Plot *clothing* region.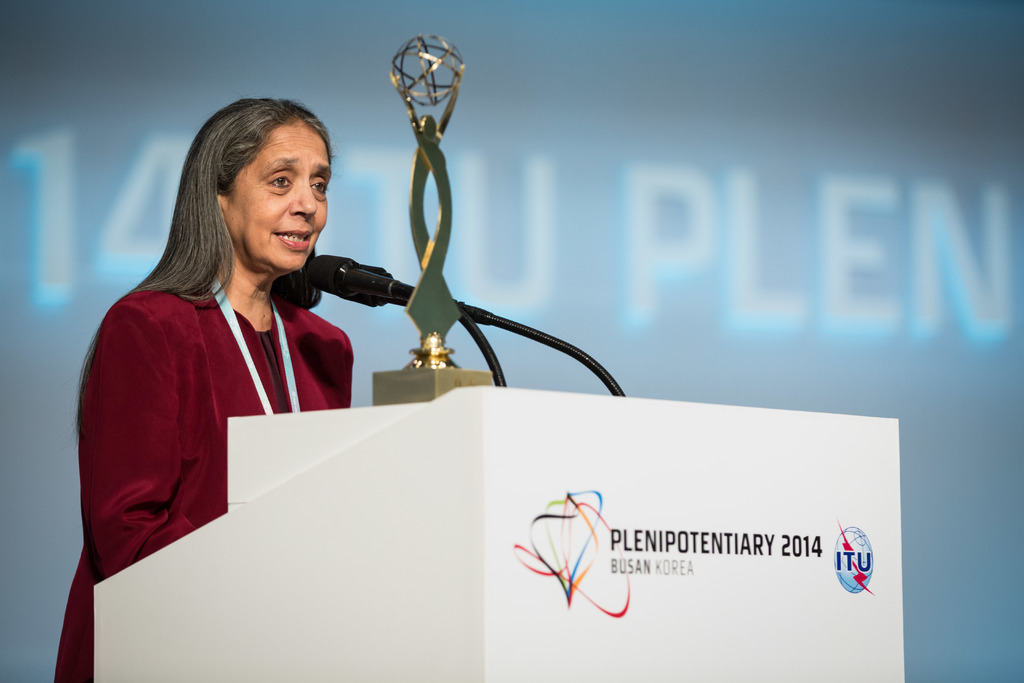
Plotted at (58, 210, 381, 584).
